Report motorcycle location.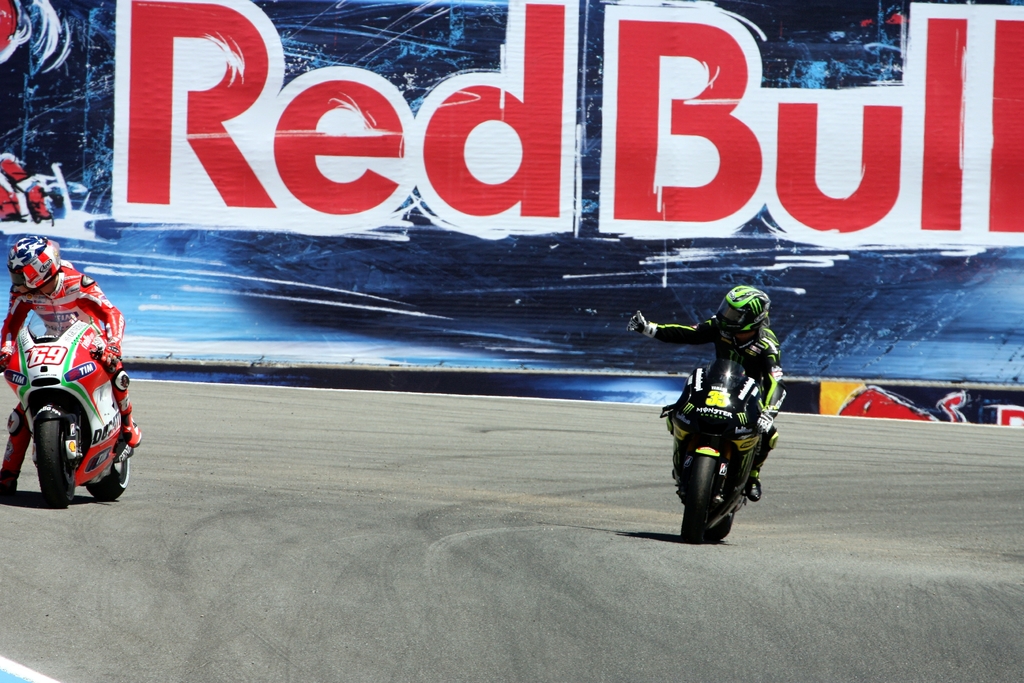
Report: BBox(6, 254, 137, 509).
